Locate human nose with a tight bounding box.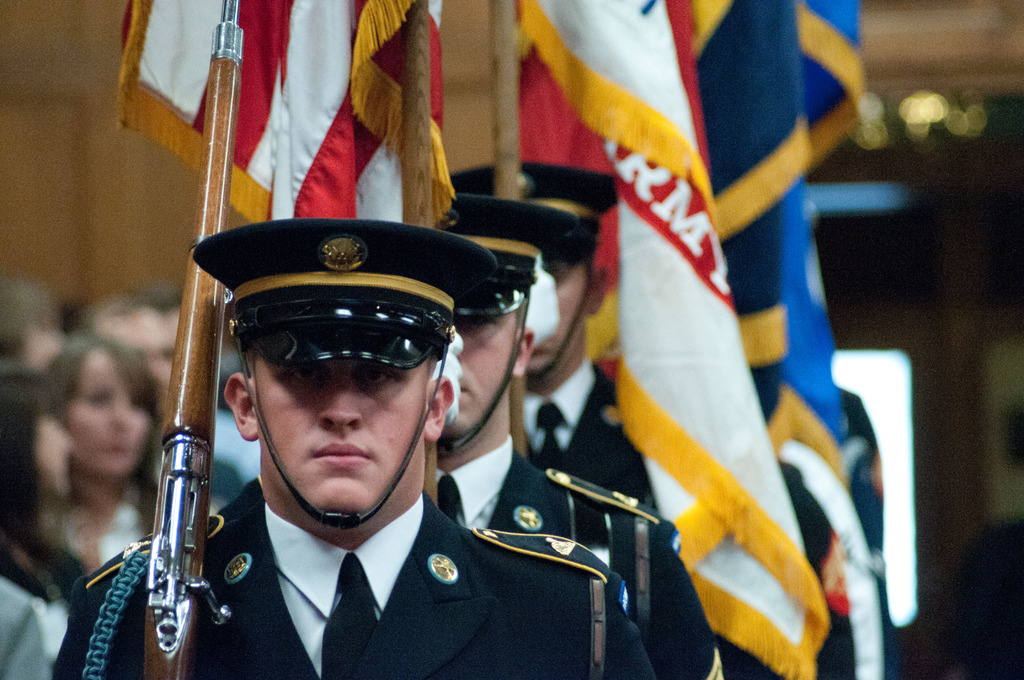
box=[108, 398, 134, 429].
